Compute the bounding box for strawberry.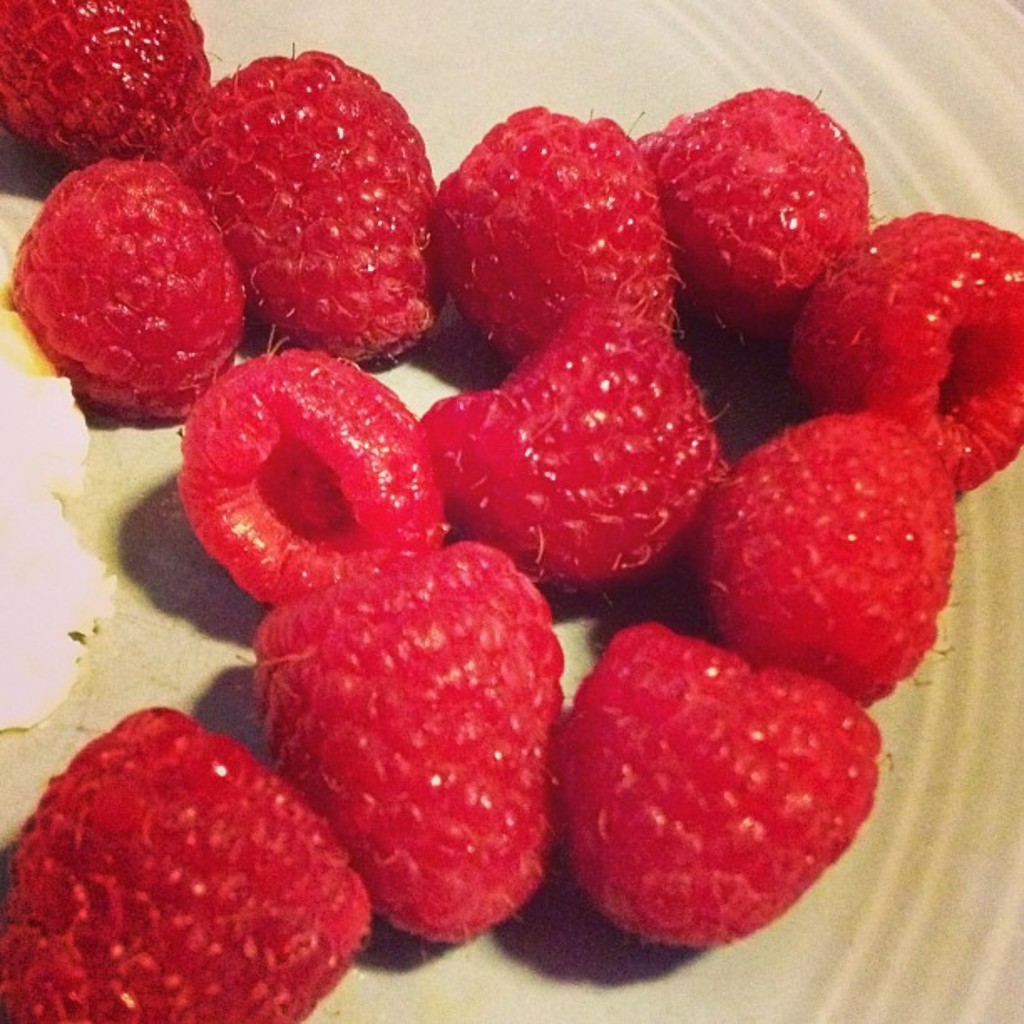
[left=182, top=335, right=489, bottom=607].
